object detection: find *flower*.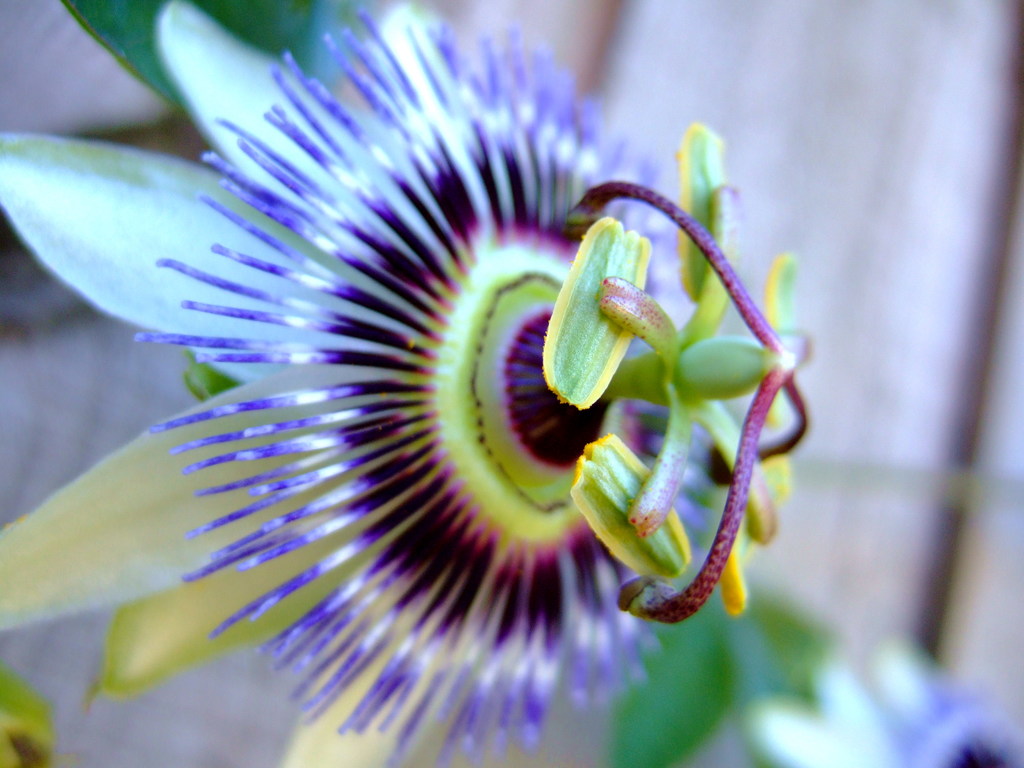
box(0, 0, 804, 767).
